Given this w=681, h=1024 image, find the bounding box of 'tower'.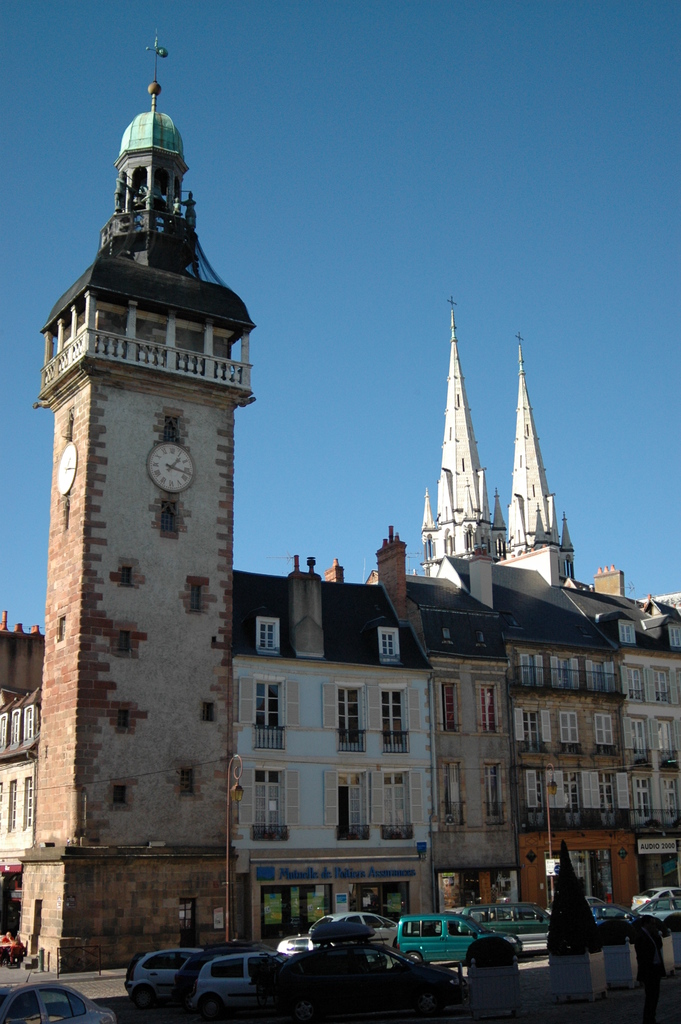
x1=380, y1=309, x2=527, y2=923.
